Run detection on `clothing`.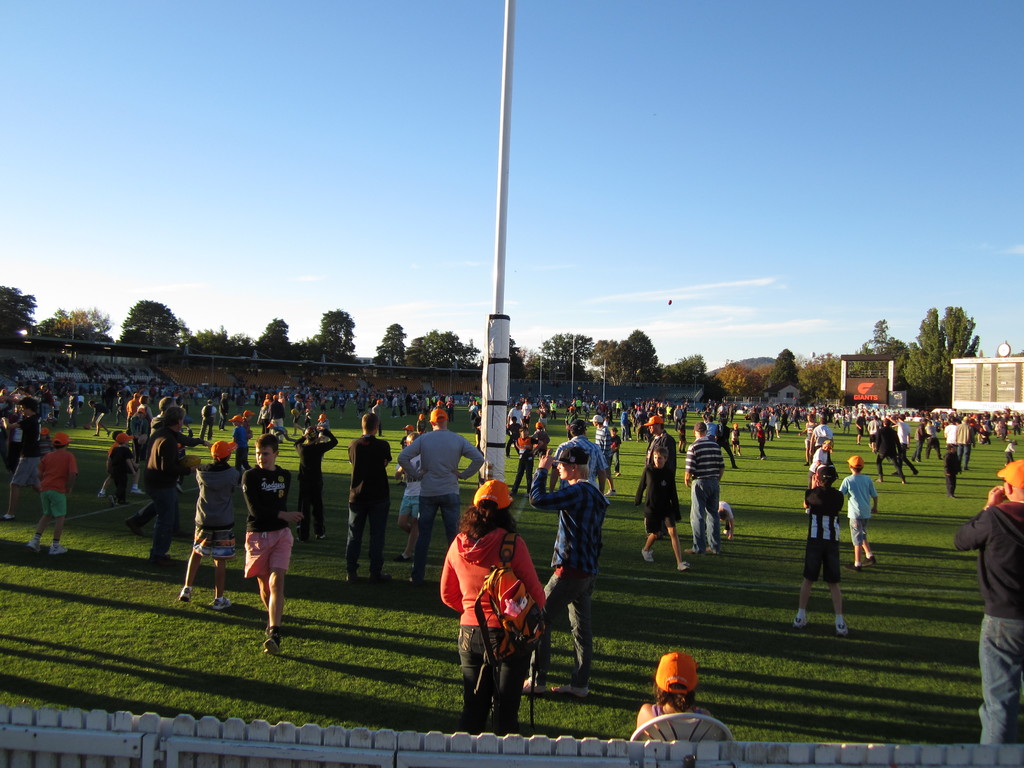
Result: left=398, top=450, right=424, bottom=518.
